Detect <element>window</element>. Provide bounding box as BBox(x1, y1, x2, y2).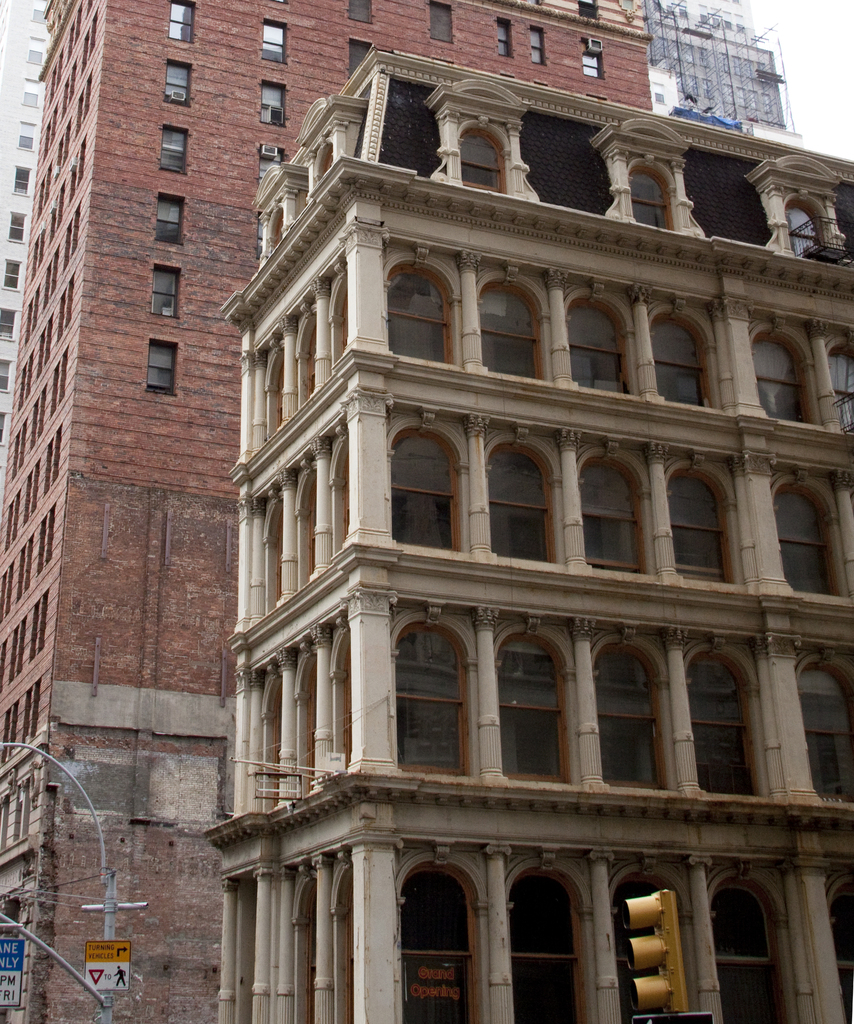
BBox(154, 191, 185, 249).
